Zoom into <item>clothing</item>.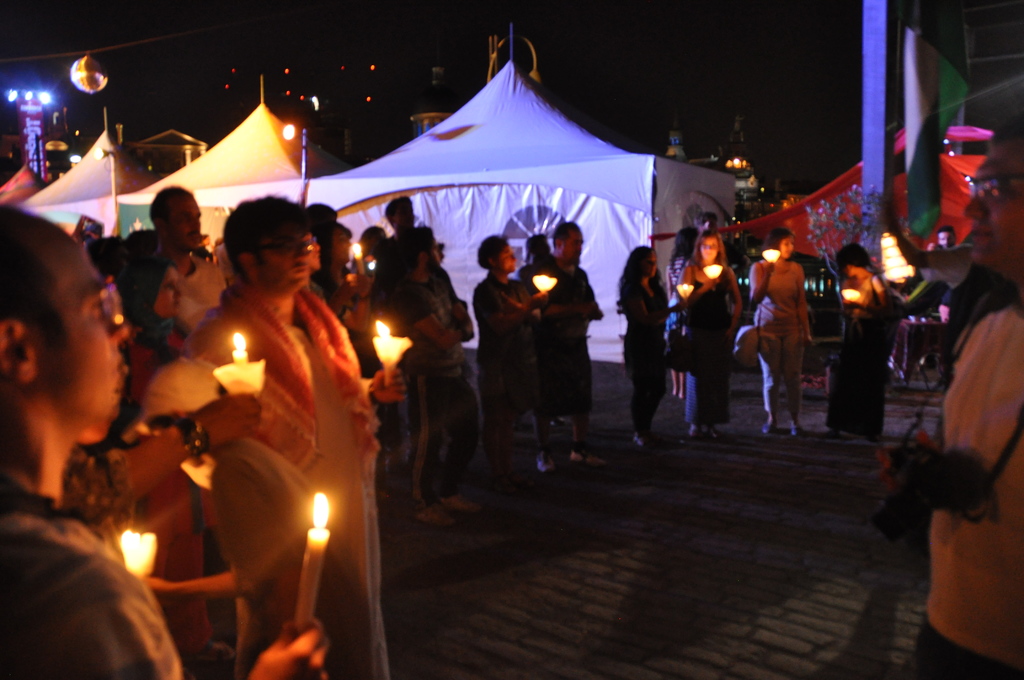
Zoom target: {"x1": 401, "y1": 277, "x2": 479, "y2": 517}.
